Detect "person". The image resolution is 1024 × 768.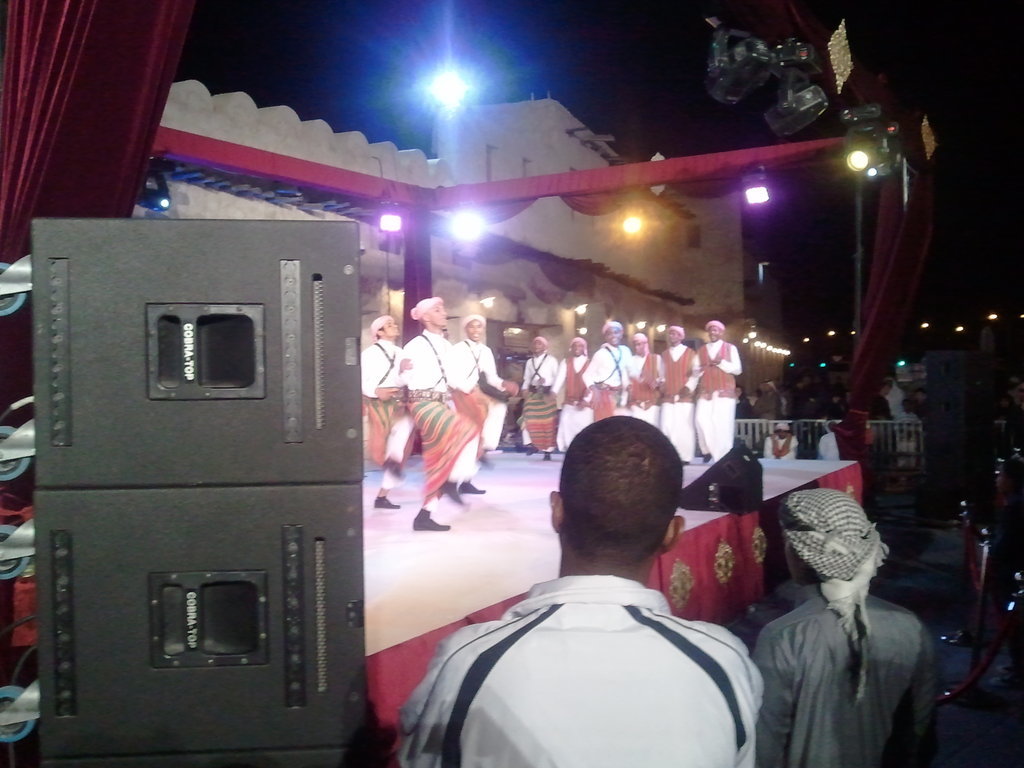
(652,323,698,457).
